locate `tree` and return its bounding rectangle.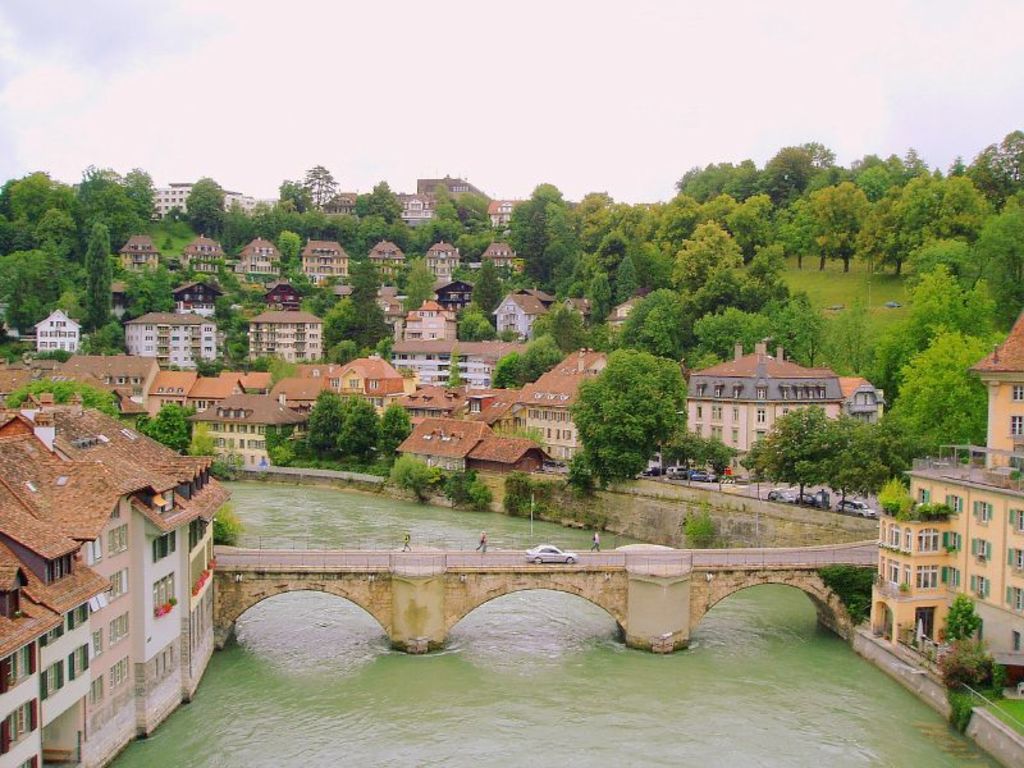
{"x1": 503, "y1": 174, "x2": 581, "y2": 291}.
